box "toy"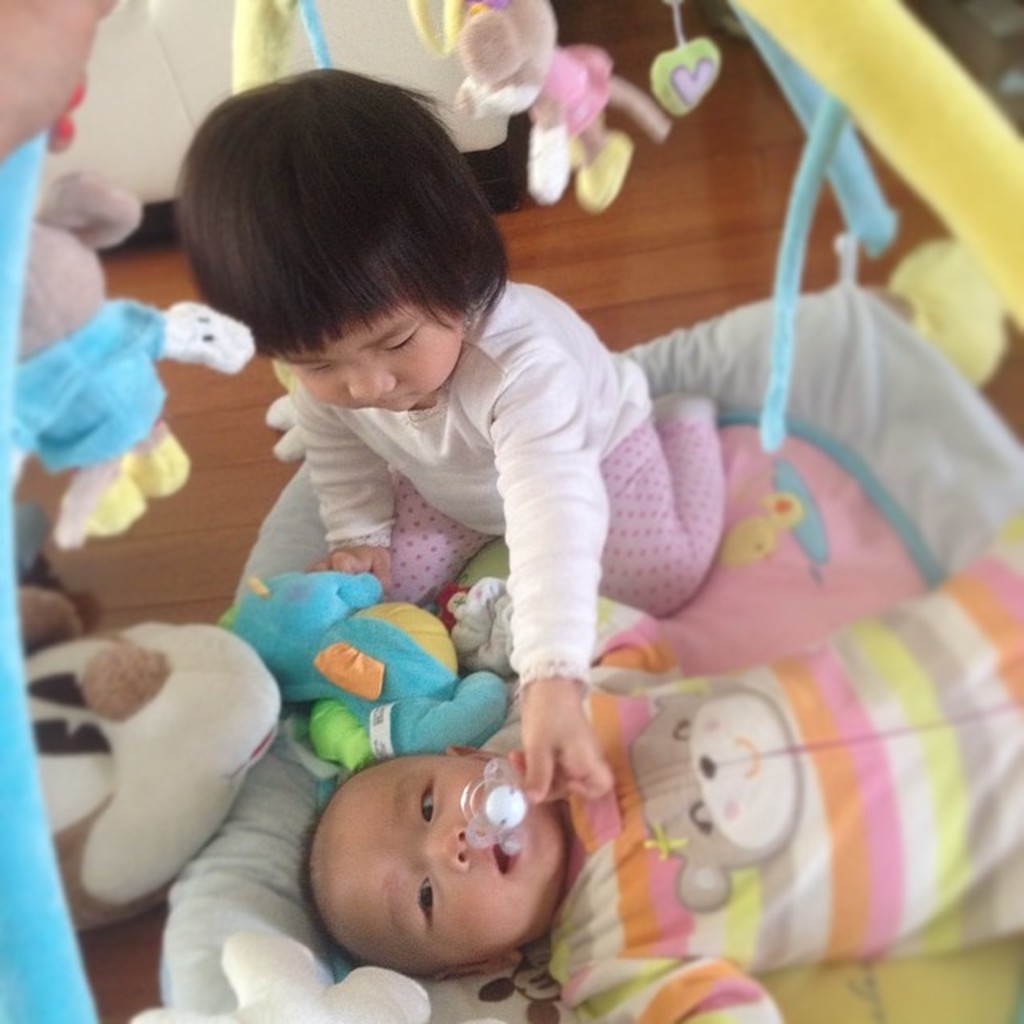
BBox(13, 174, 256, 542)
